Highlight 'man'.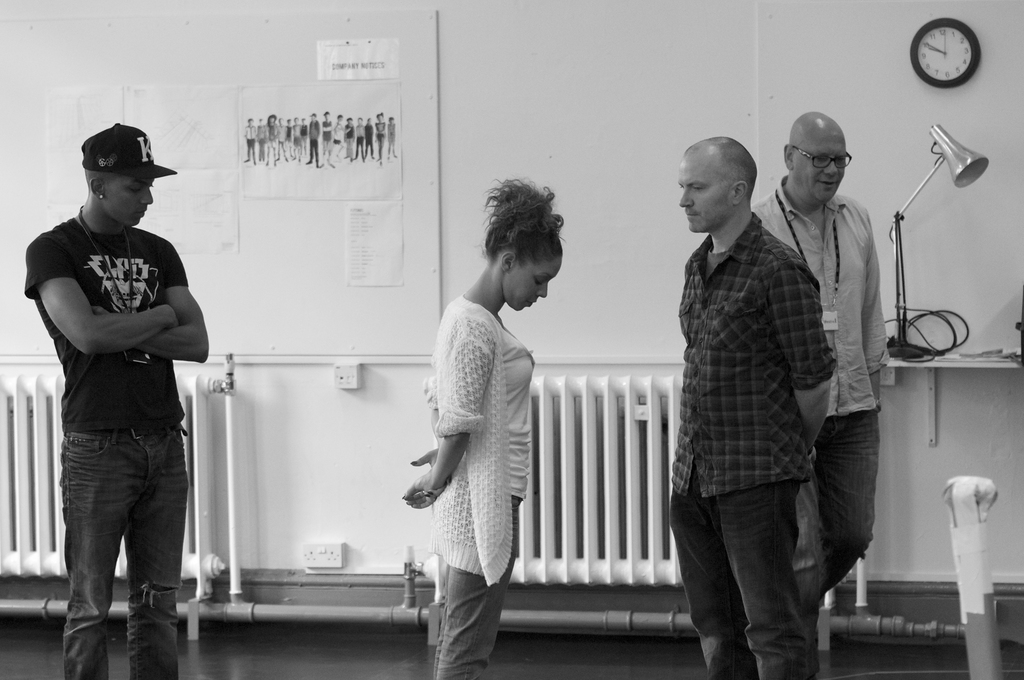
Highlighted region: (253,117,268,164).
